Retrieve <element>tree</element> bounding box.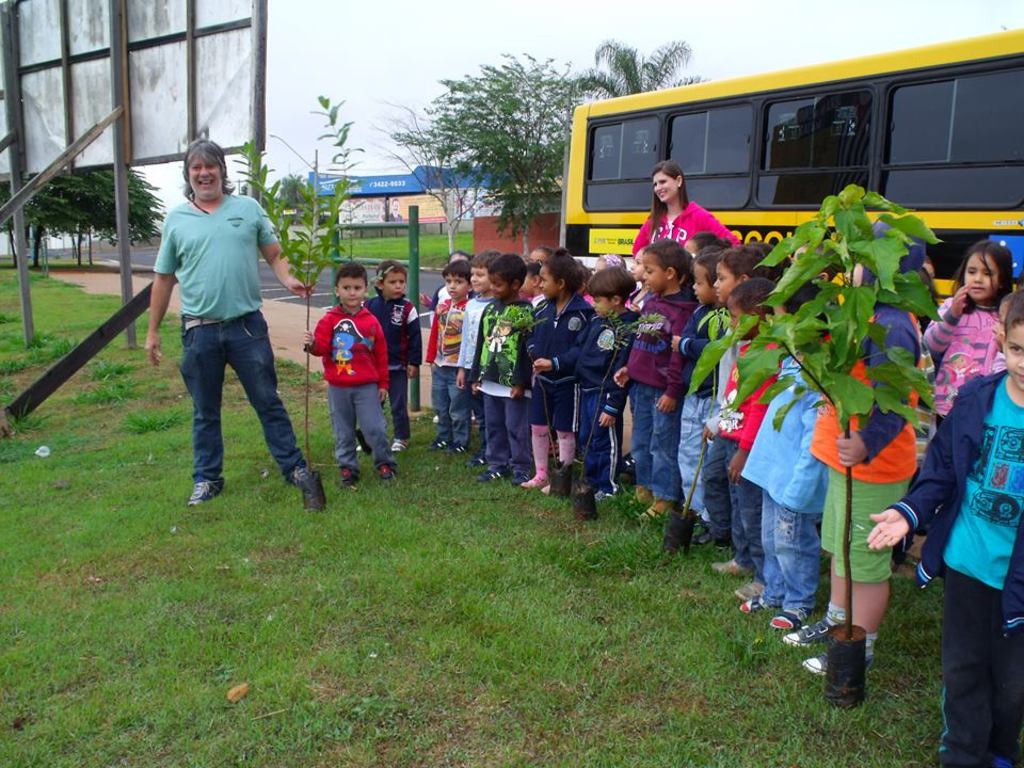
Bounding box: BBox(20, 162, 171, 272).
